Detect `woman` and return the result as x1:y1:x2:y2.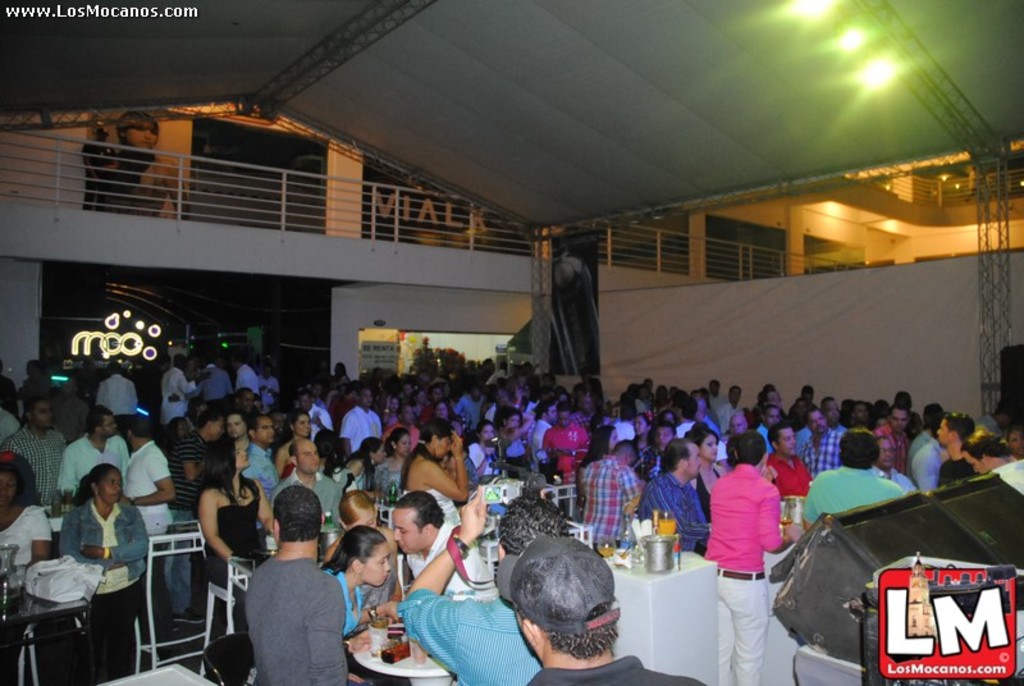
957:429:1010:475.
